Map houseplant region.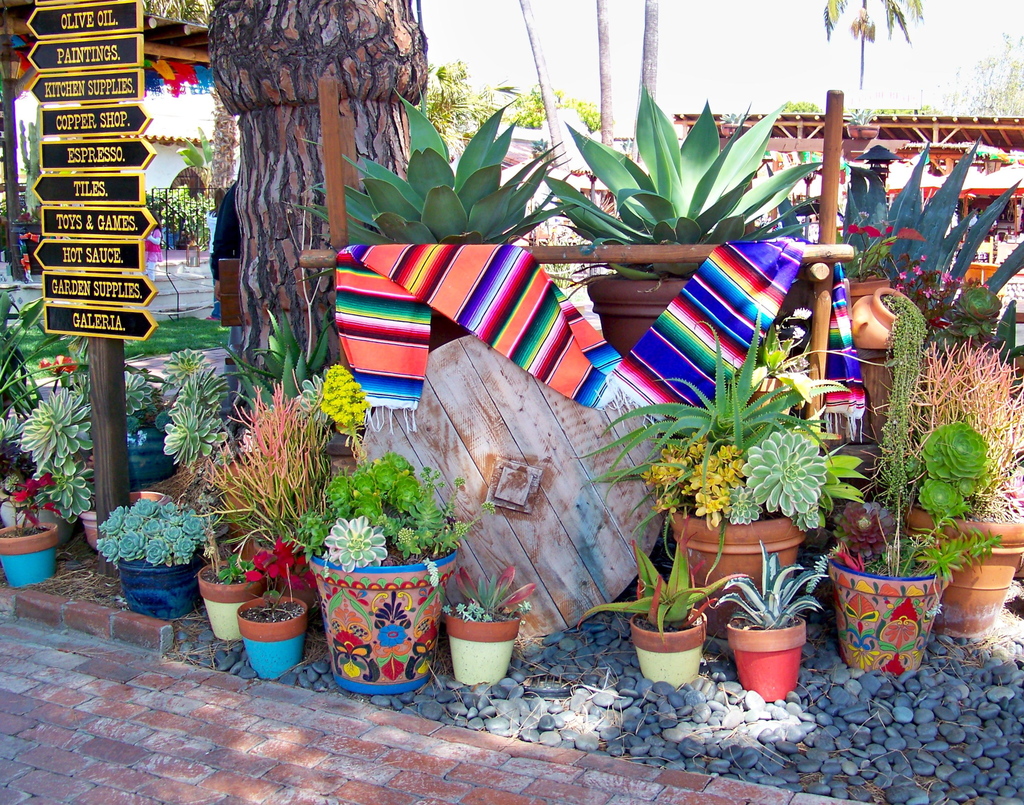
Mapped to 293,457,481,708.
